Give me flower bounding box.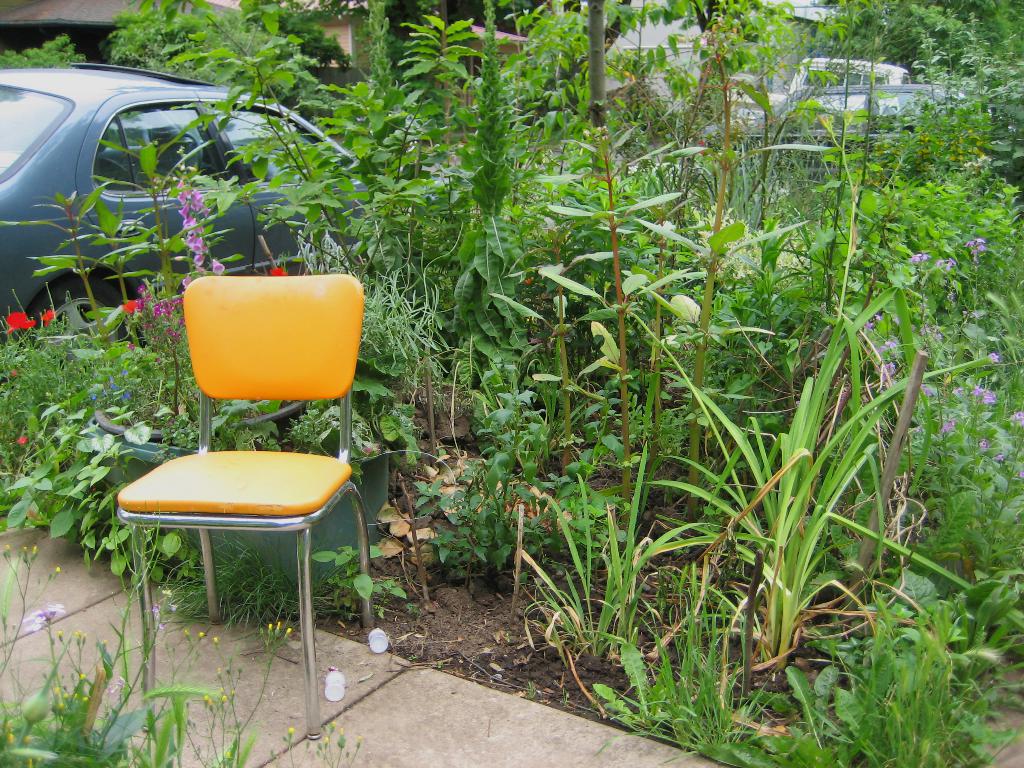
{"x1": 963, "y1": 234, "x2": 986, "y2": 268}.
